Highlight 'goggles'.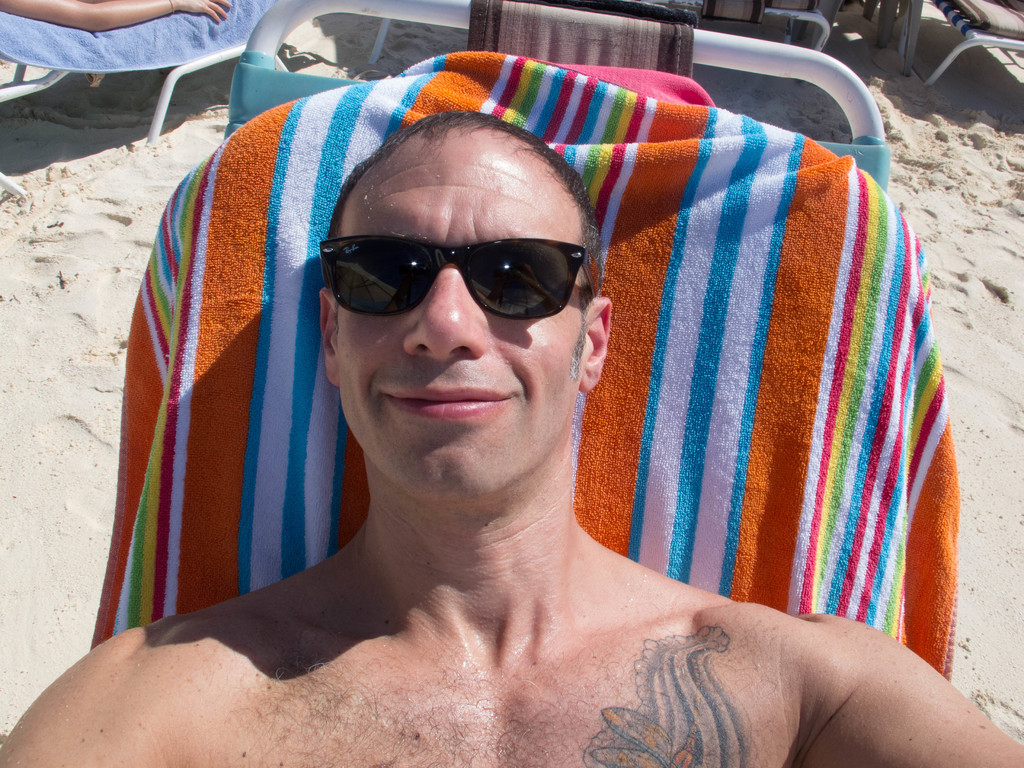
Highlighted region: bbox=[321, 216, 596, 327].
